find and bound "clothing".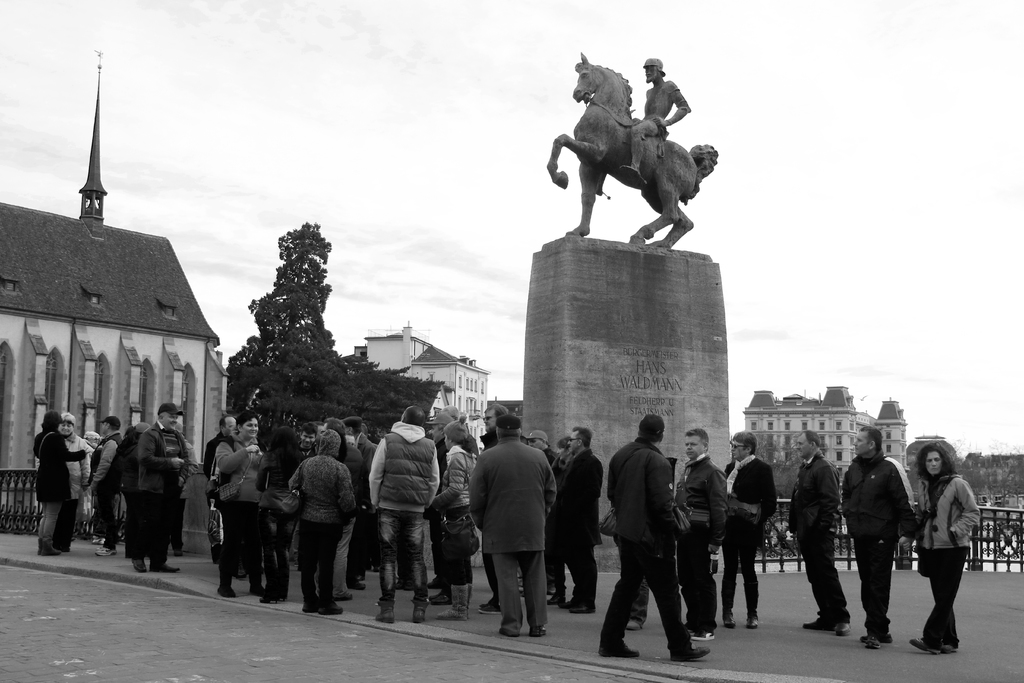
Bound: (x1=174, y1=428, x2=198, y2=554).
